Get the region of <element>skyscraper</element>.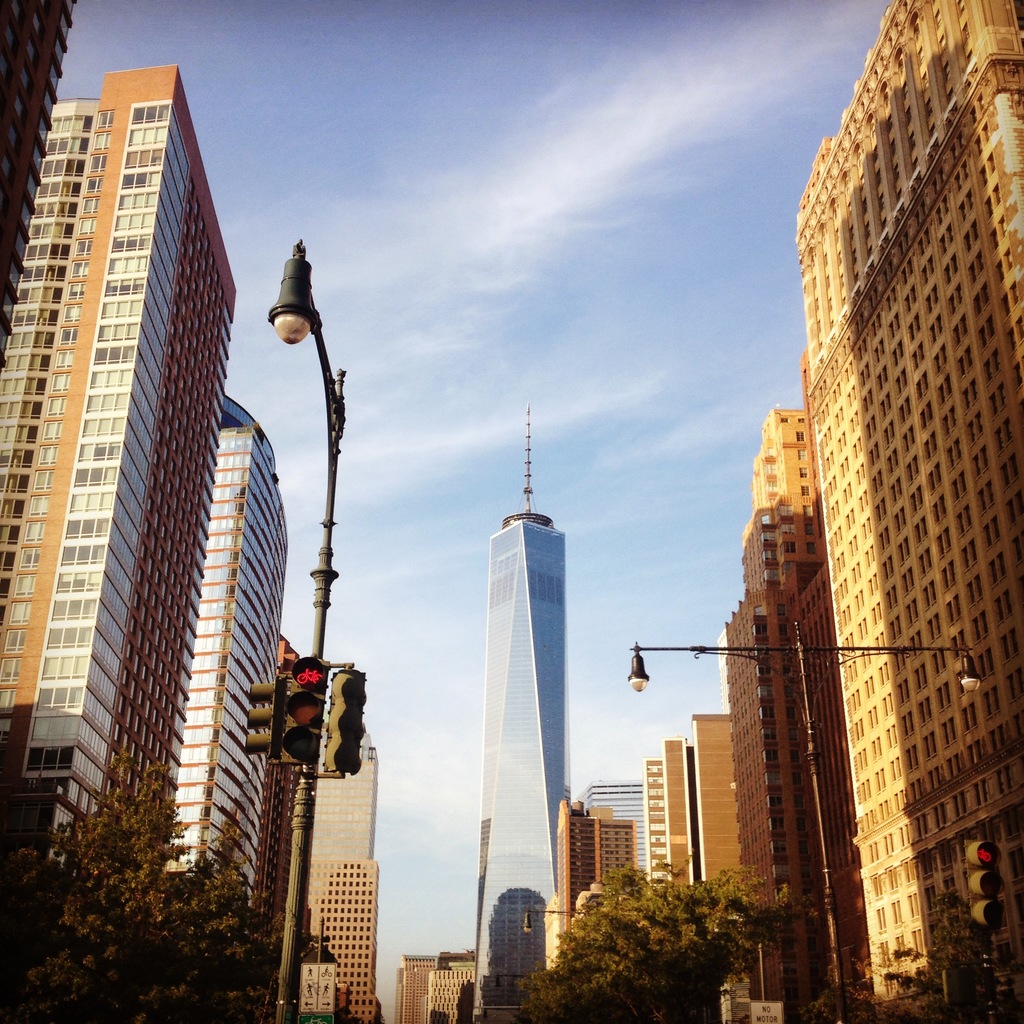
box(785, 0, 1023, 1012).
